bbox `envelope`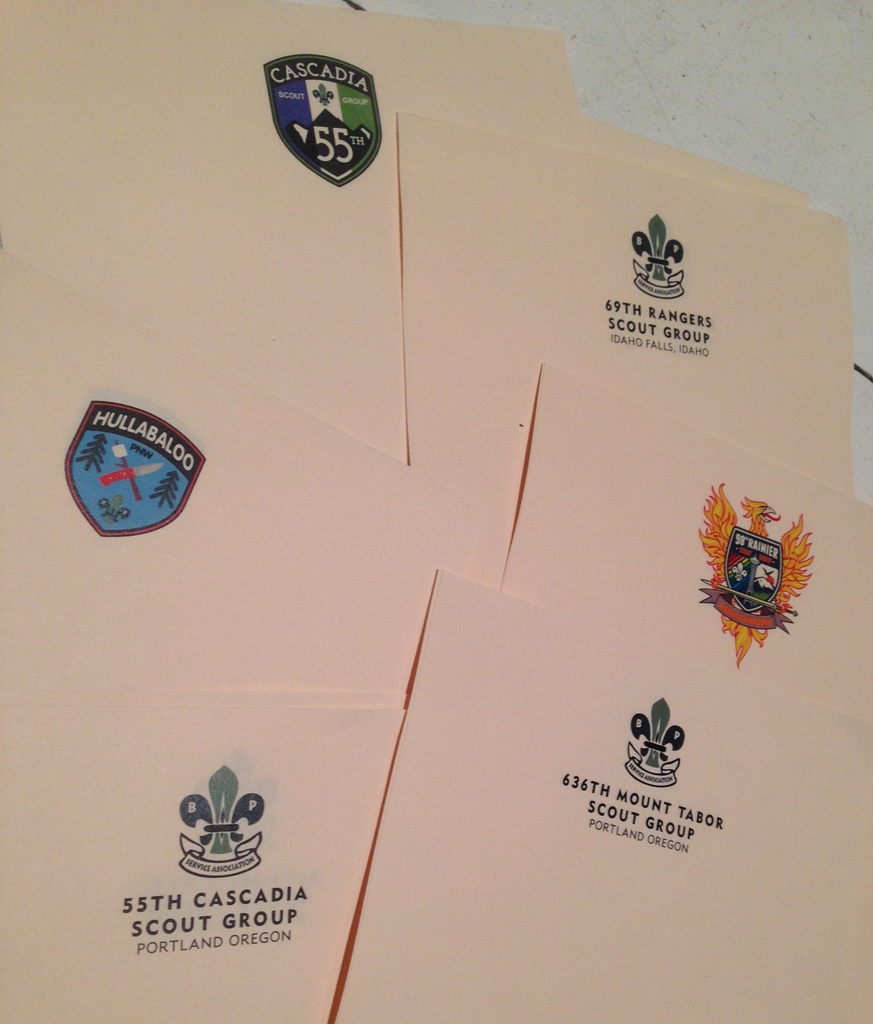
region(502, 361, 870, 719)
